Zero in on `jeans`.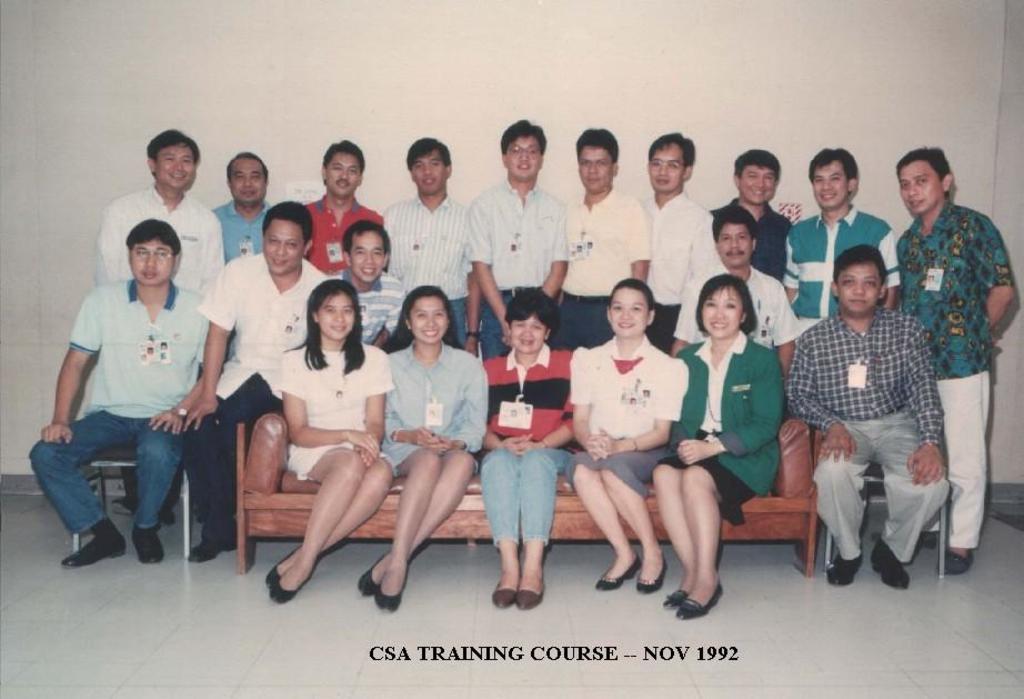
Zeroed in: crop(39, 405, 205, 562).
